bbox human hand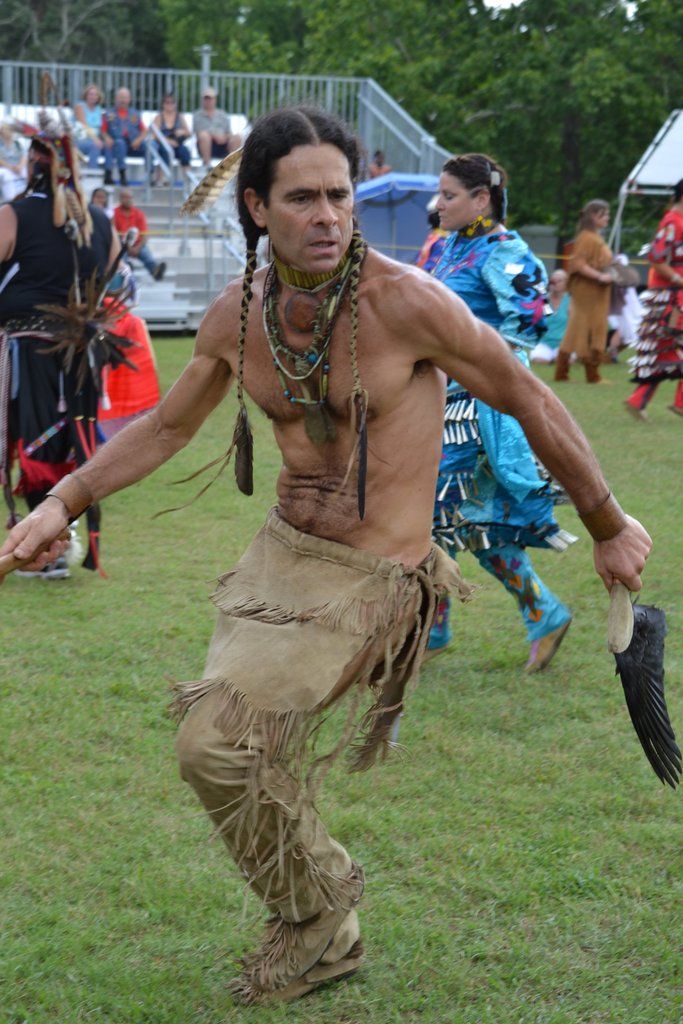
(left=0, top=497, right=71, bottom=586)
